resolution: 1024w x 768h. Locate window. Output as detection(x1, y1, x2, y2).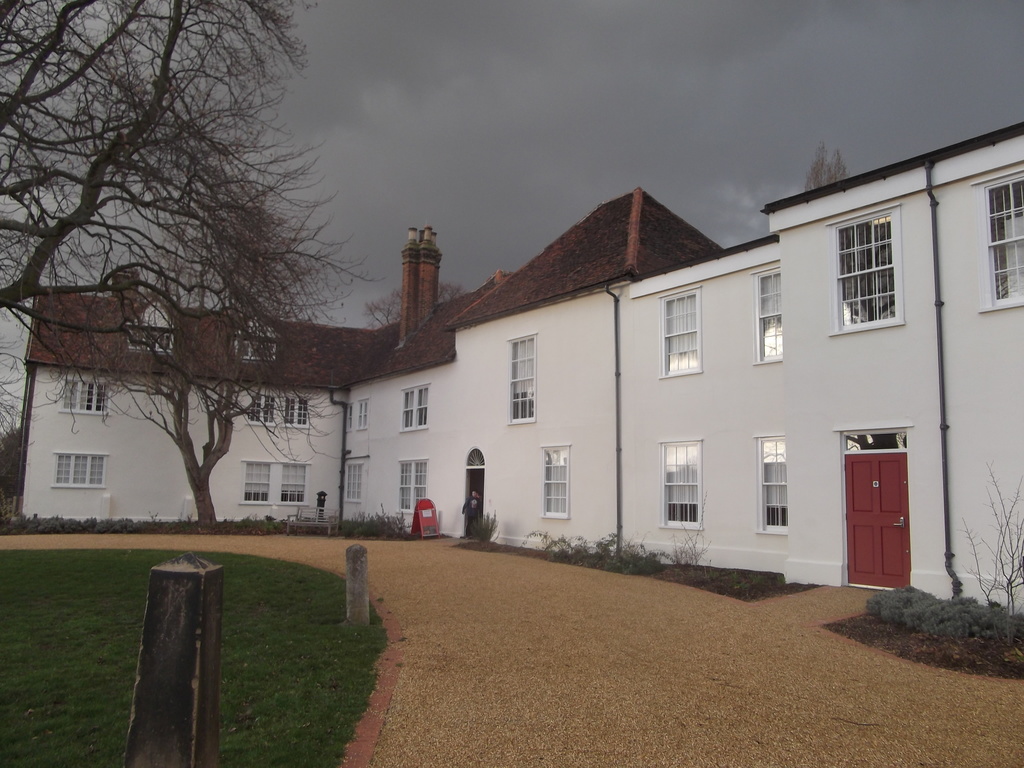
detection(751, 266, 783, 362).
